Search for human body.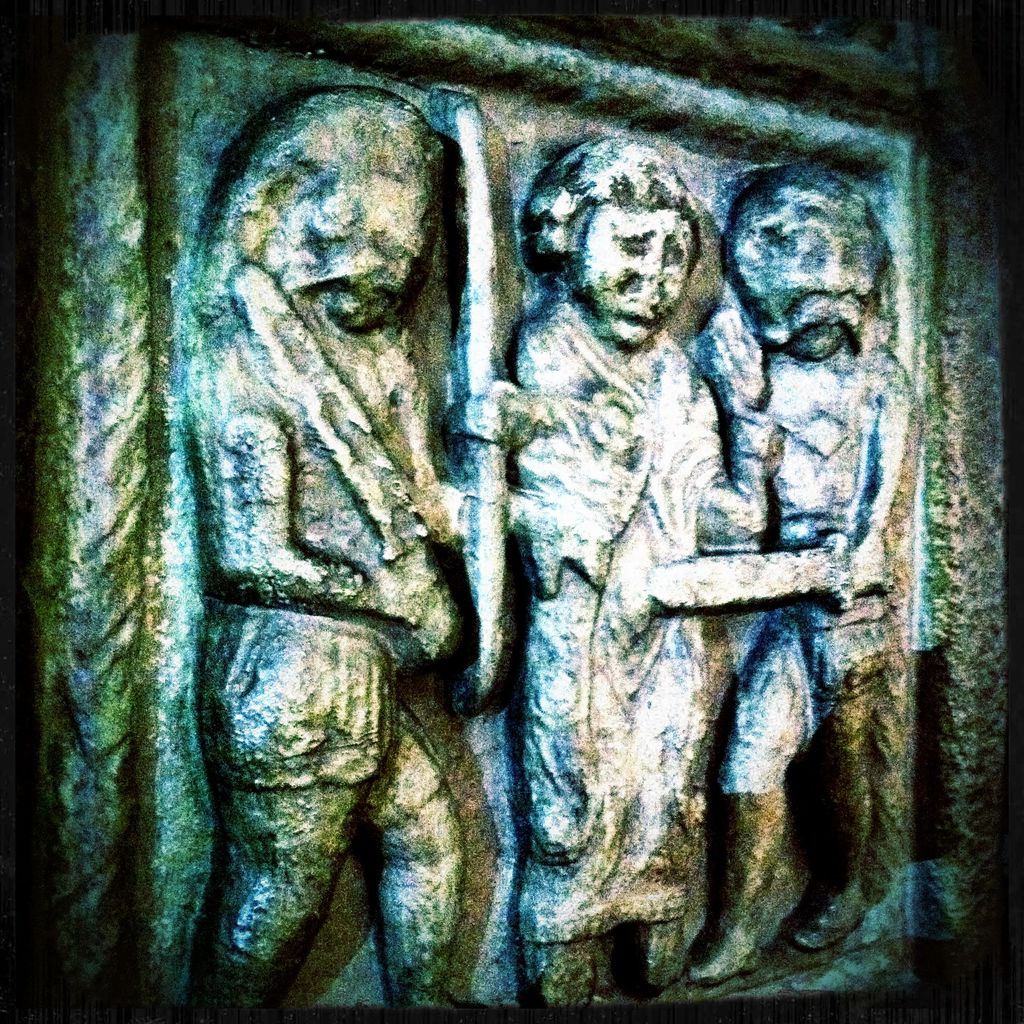
Found at crop(672, 335, 931, 979).
